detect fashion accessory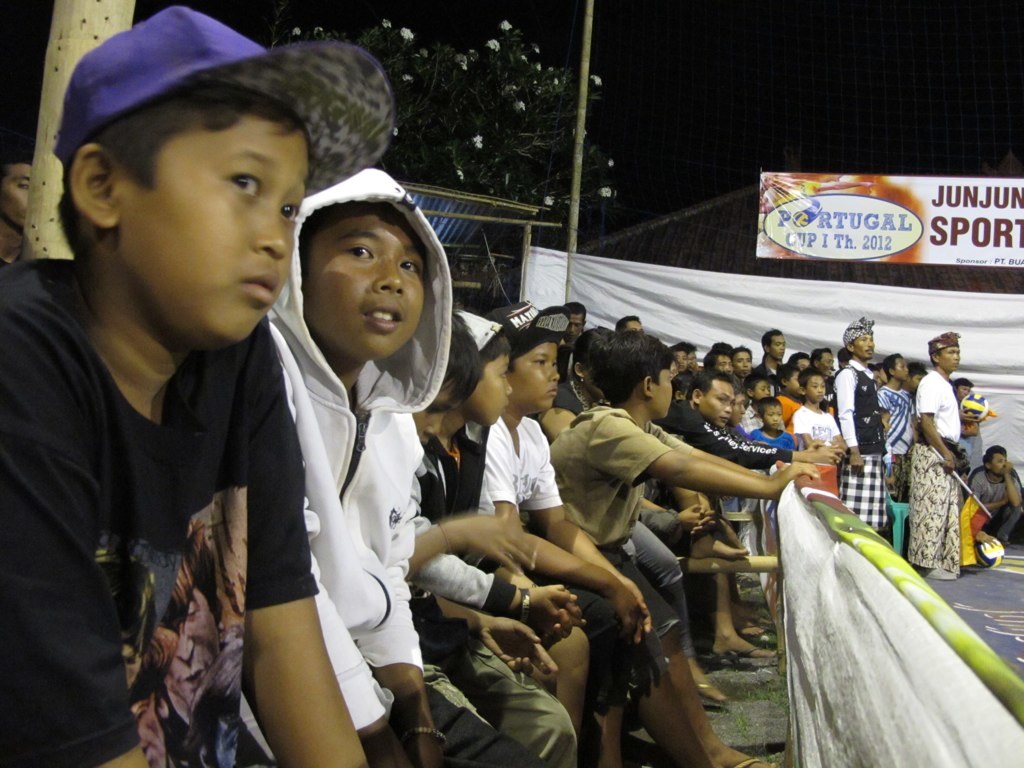
Rect(482, 300, 571, 358)
